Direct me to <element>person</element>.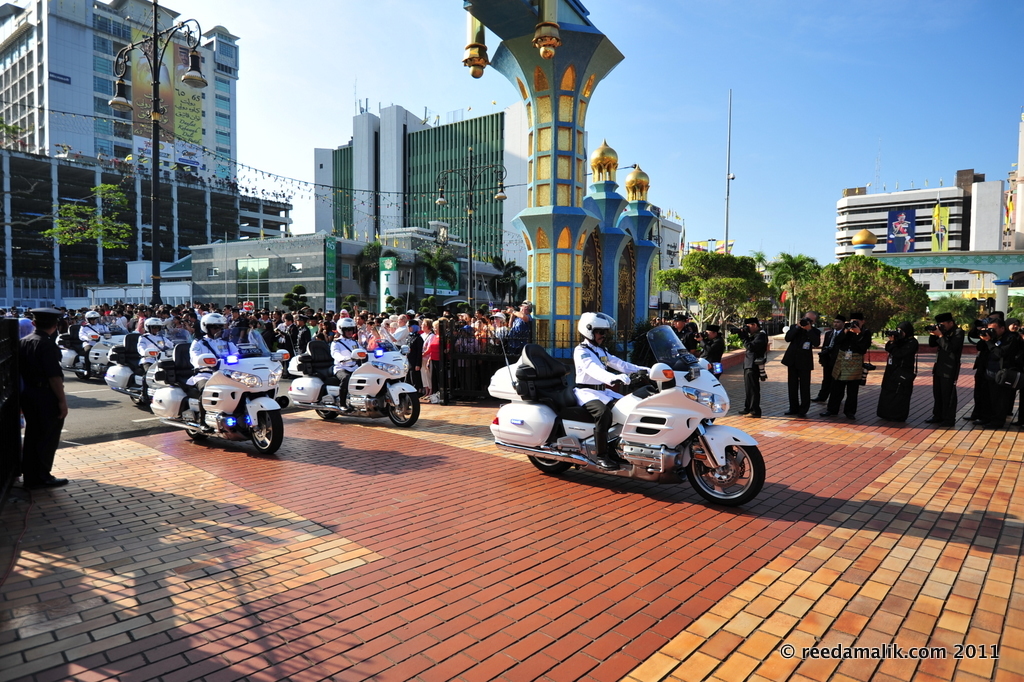
Direction: [135,314,172,365].
